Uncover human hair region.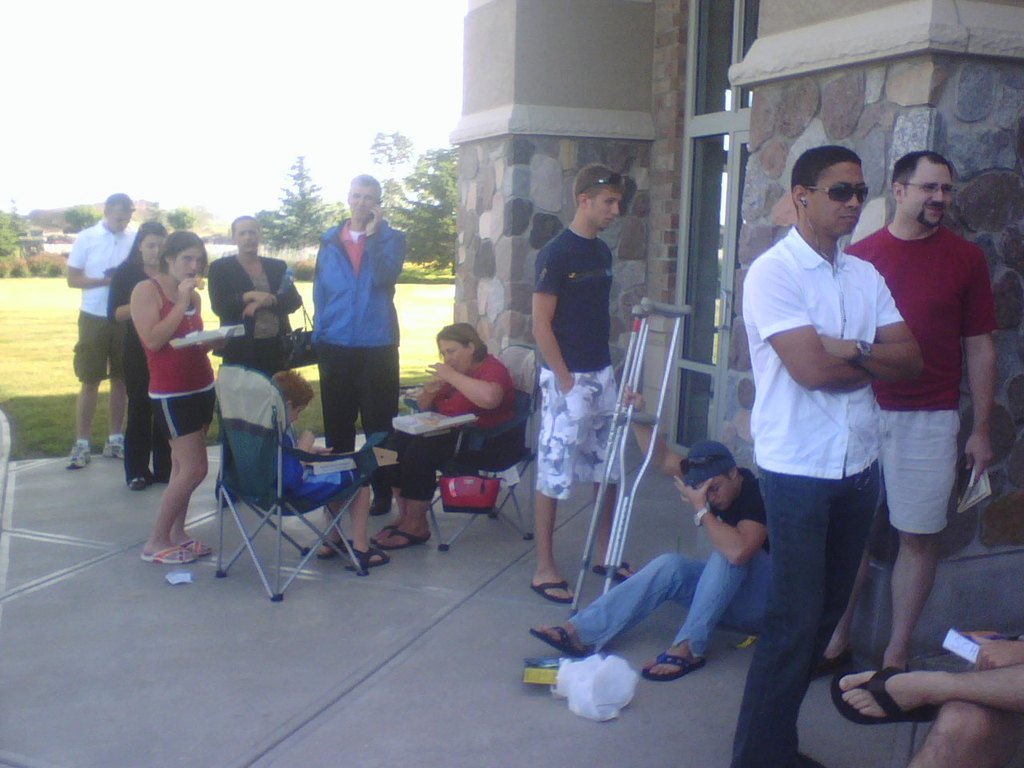
Uncovered: (346,171,381,209).
